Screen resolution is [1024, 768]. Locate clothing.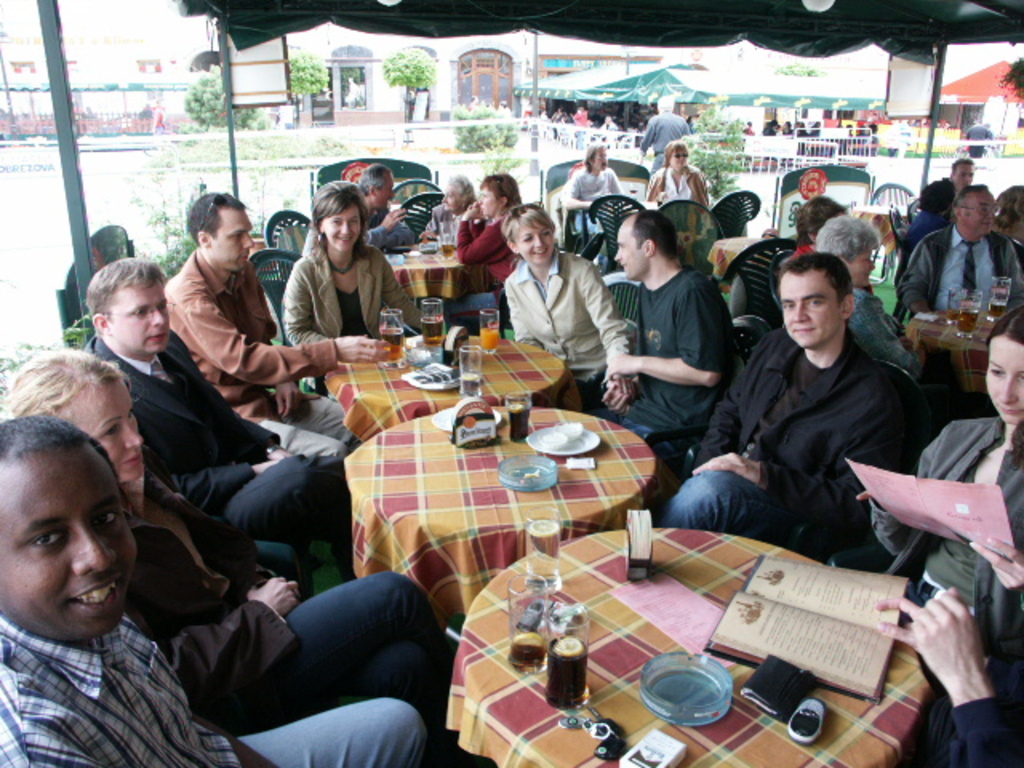
bbox=(875, 416, 1022, 766).
